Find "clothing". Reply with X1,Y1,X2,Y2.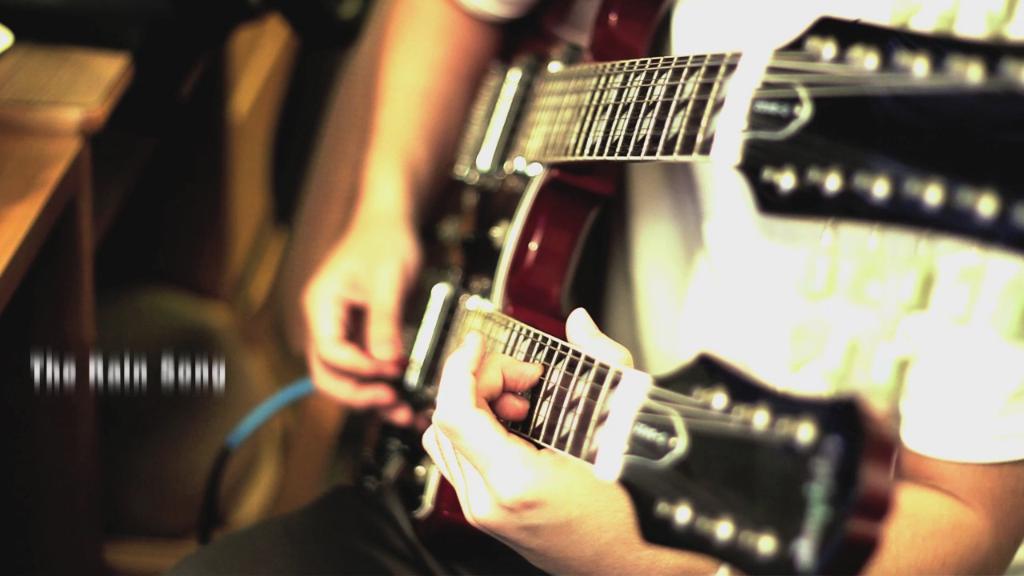
169,0,1022,573.
